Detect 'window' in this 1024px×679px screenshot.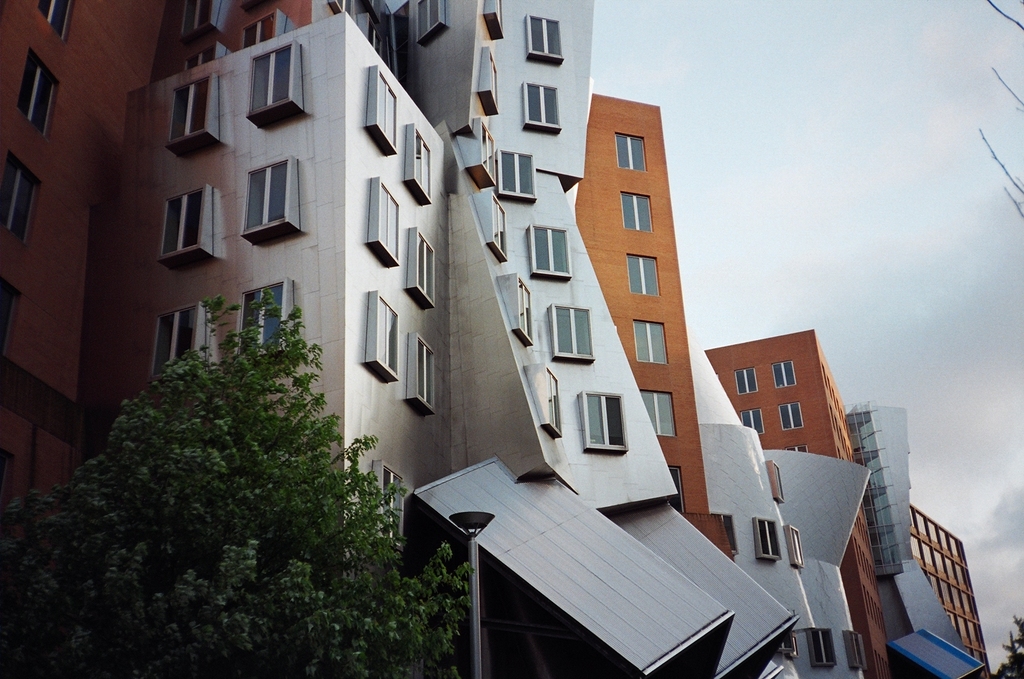
Detection: l=940, t=578, r=956, b=605.
